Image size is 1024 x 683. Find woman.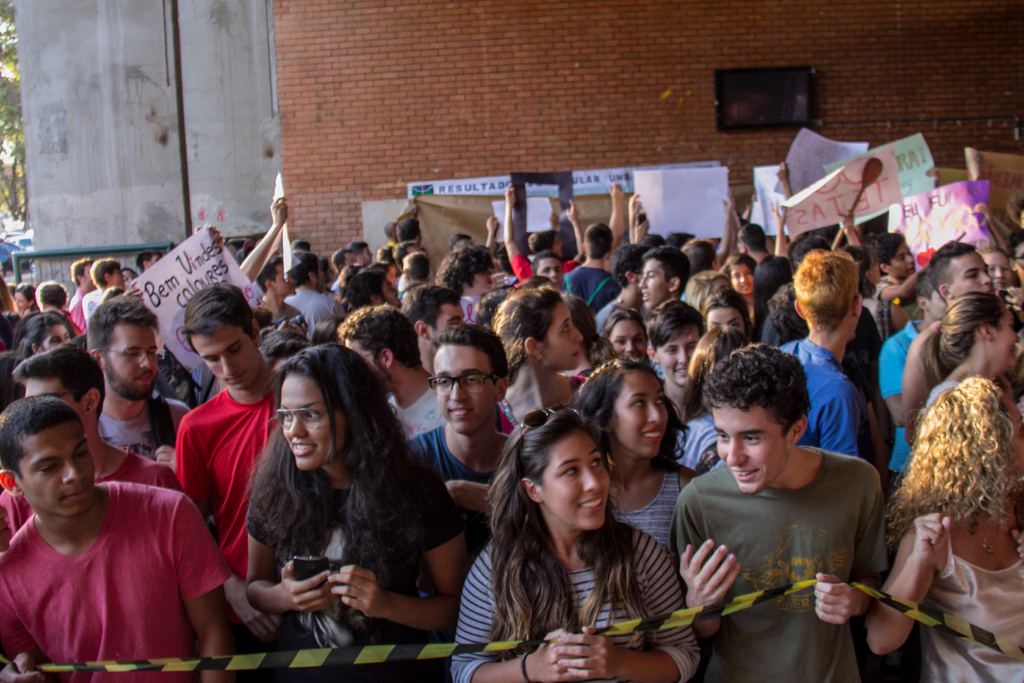
pyautogui.locateOnScreen(925, 288, 1023, 563).
